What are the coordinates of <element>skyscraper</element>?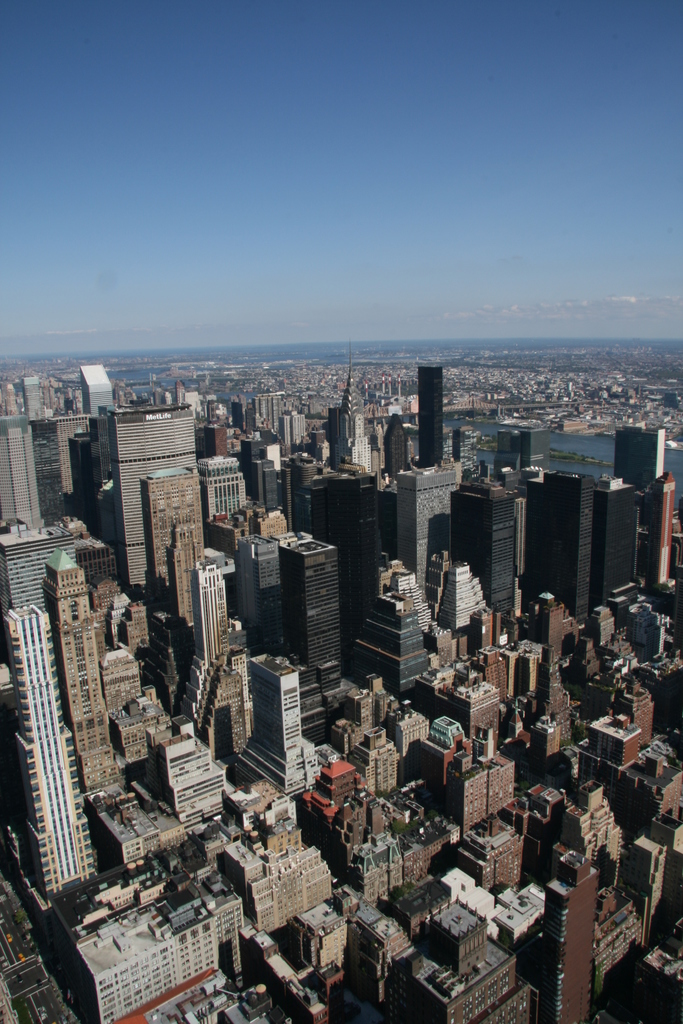
272,521,349,738.
